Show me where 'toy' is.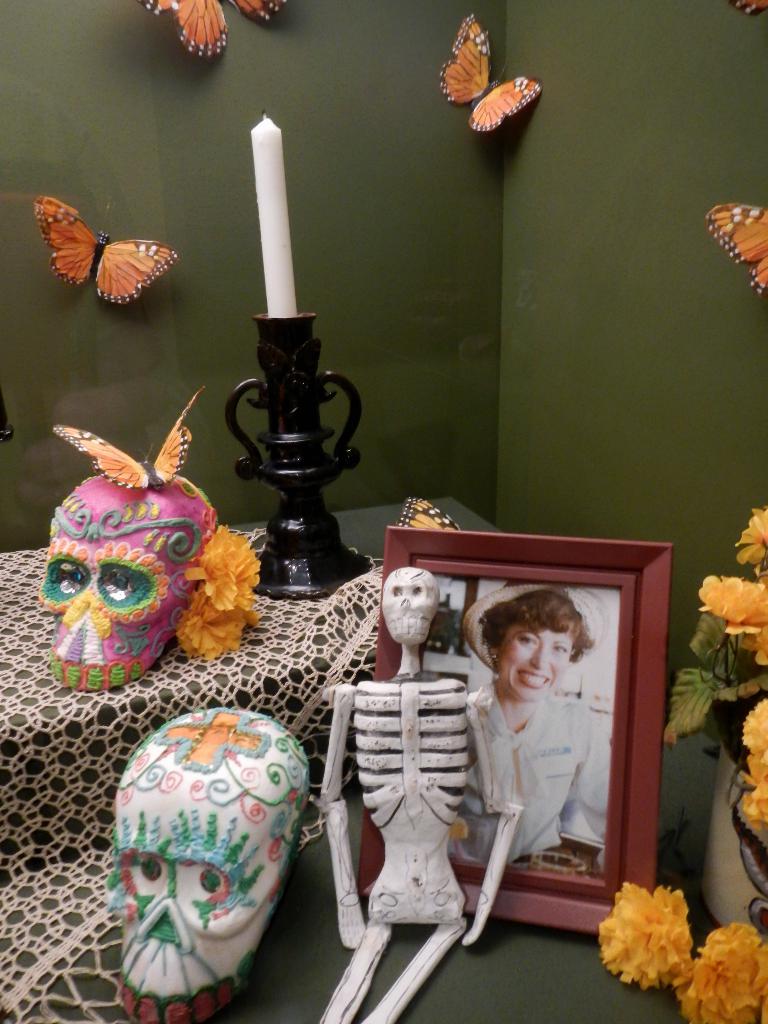
'toy' is at BBox(315, 566, 522, 1023).
